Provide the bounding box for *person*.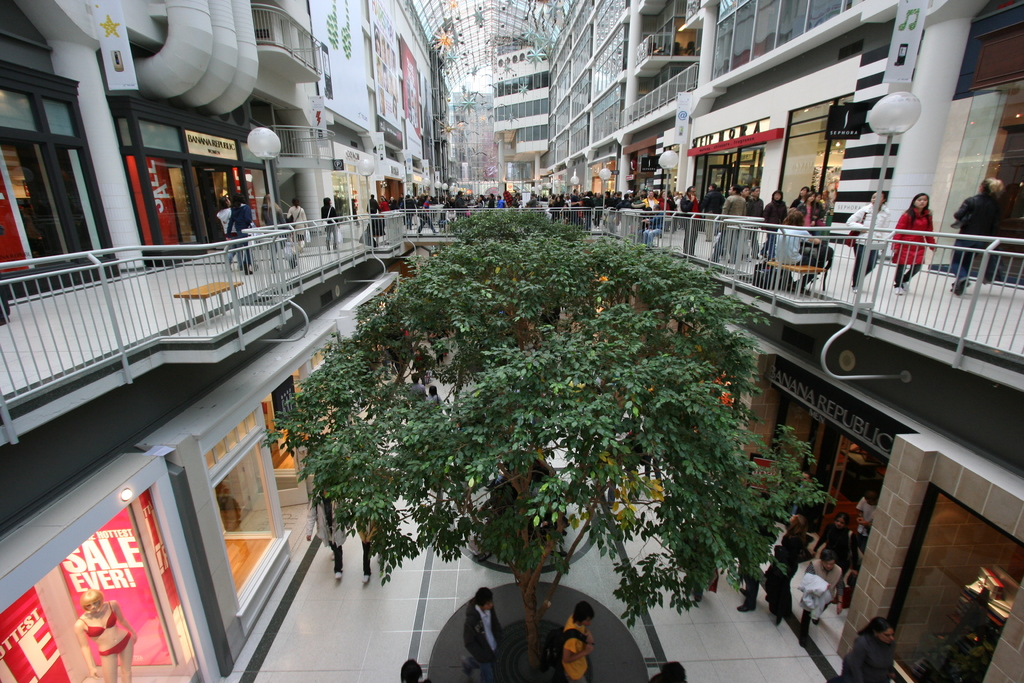
[left=317, top=194, right=343, bottom=254].
